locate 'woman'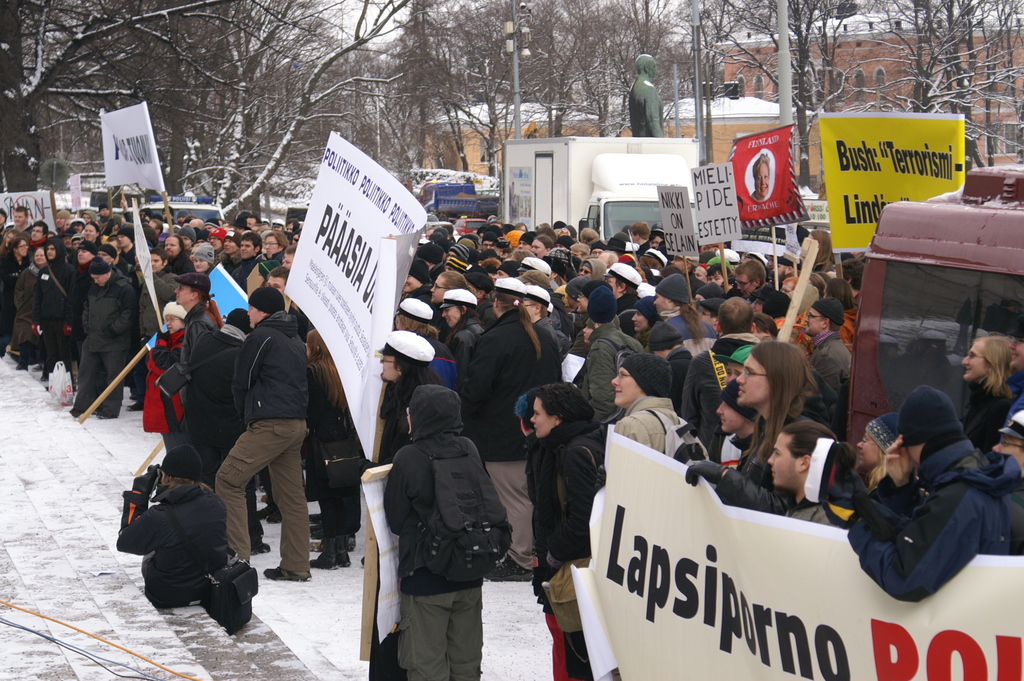
bbox(166, 268, 216, 404)
